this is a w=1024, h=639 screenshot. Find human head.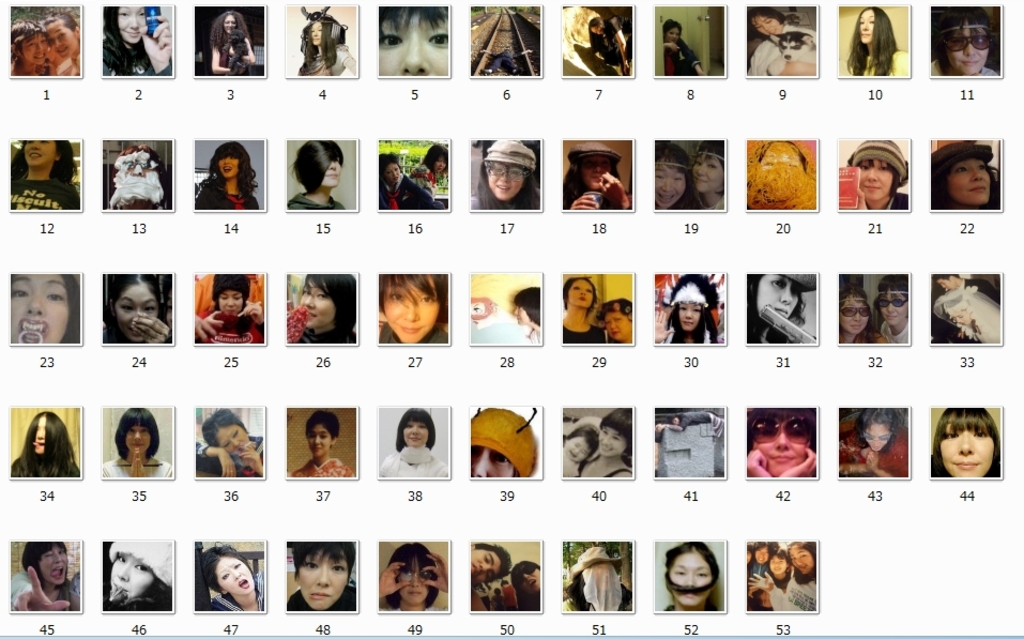
Bounding box: <region>201, 537, 257, 599</region>.
